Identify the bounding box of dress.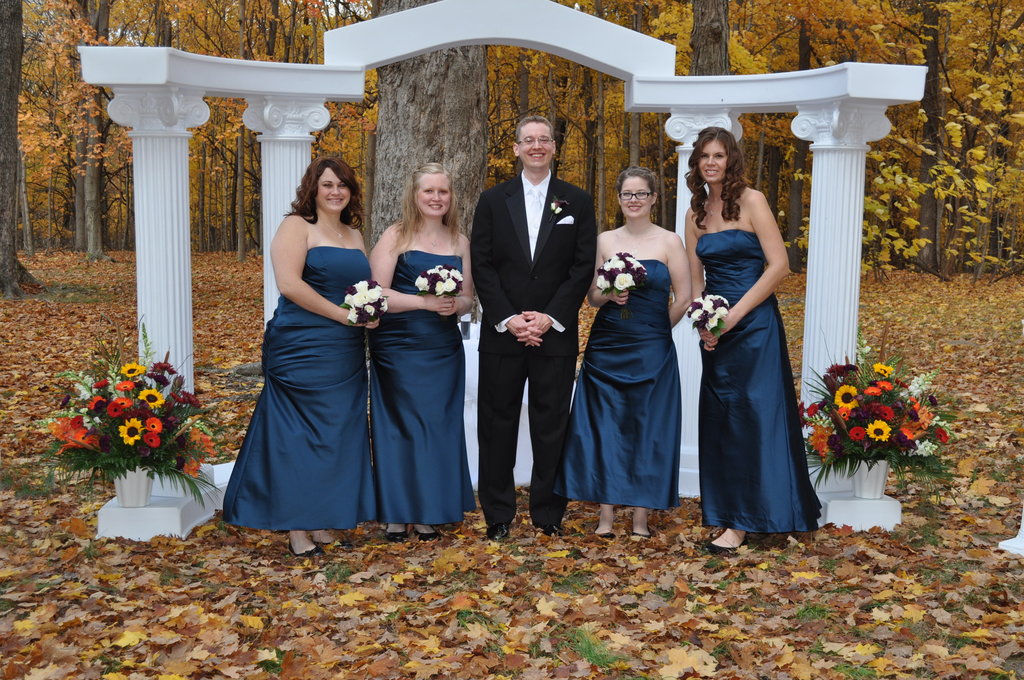
select_region(367, 250, 476, 524).
